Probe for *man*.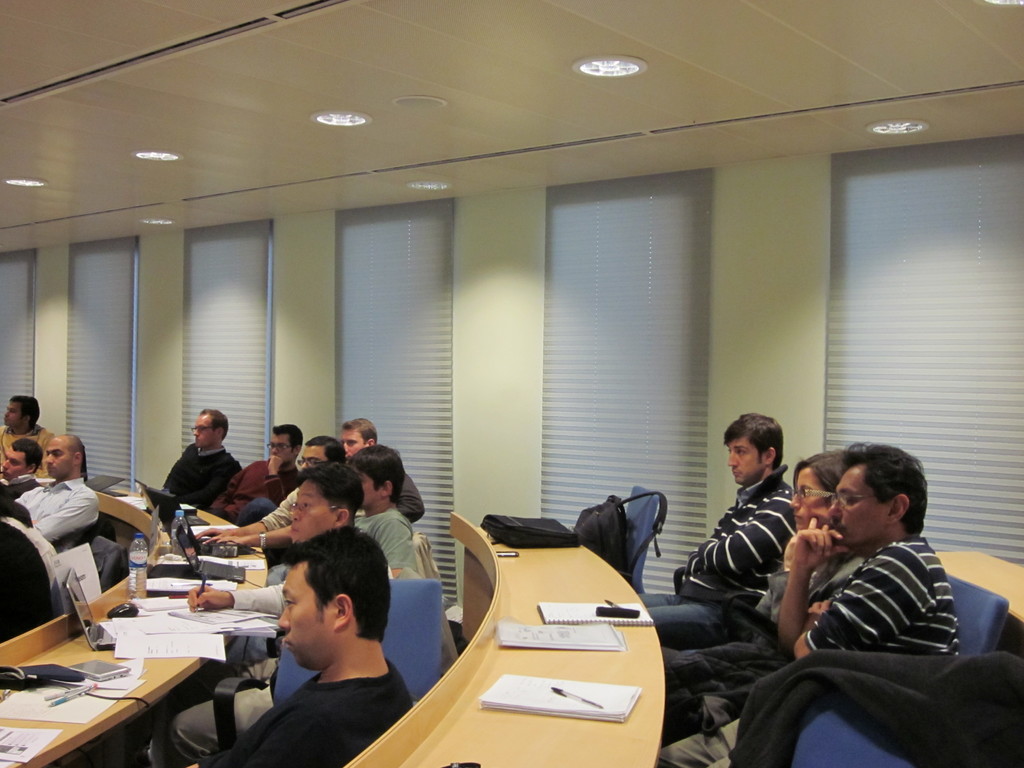
Probe result: bbox=[648, 457, 863, 730].
